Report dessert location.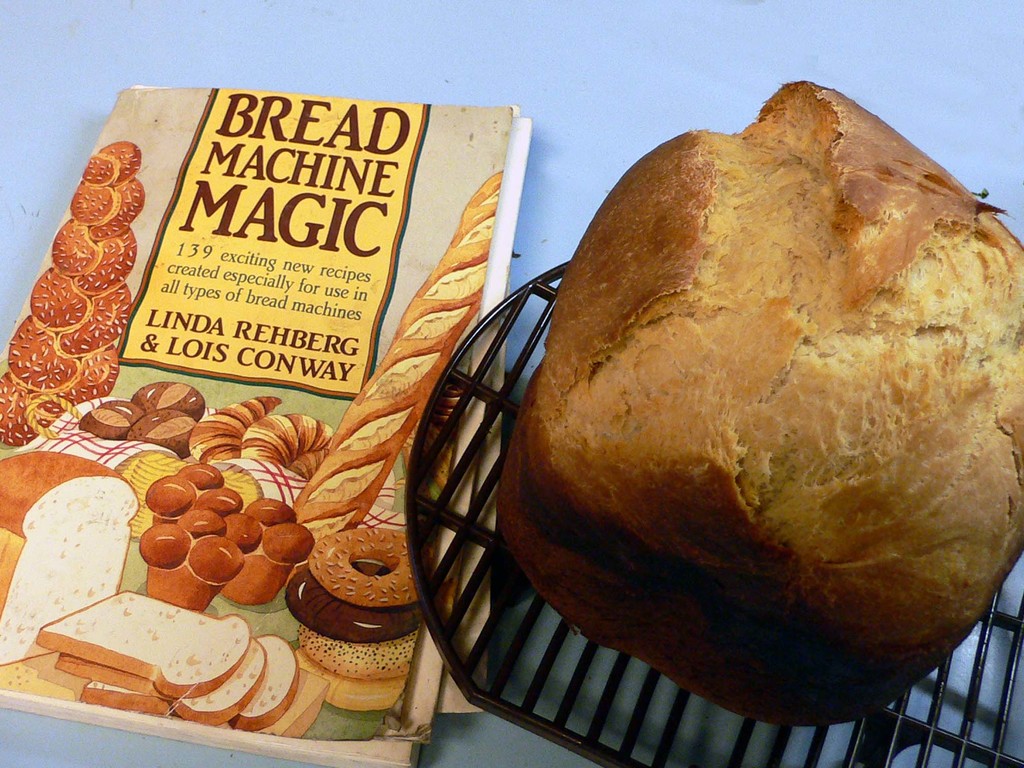
Report: <bbox>44, 593, 259, 696</bbox>.
